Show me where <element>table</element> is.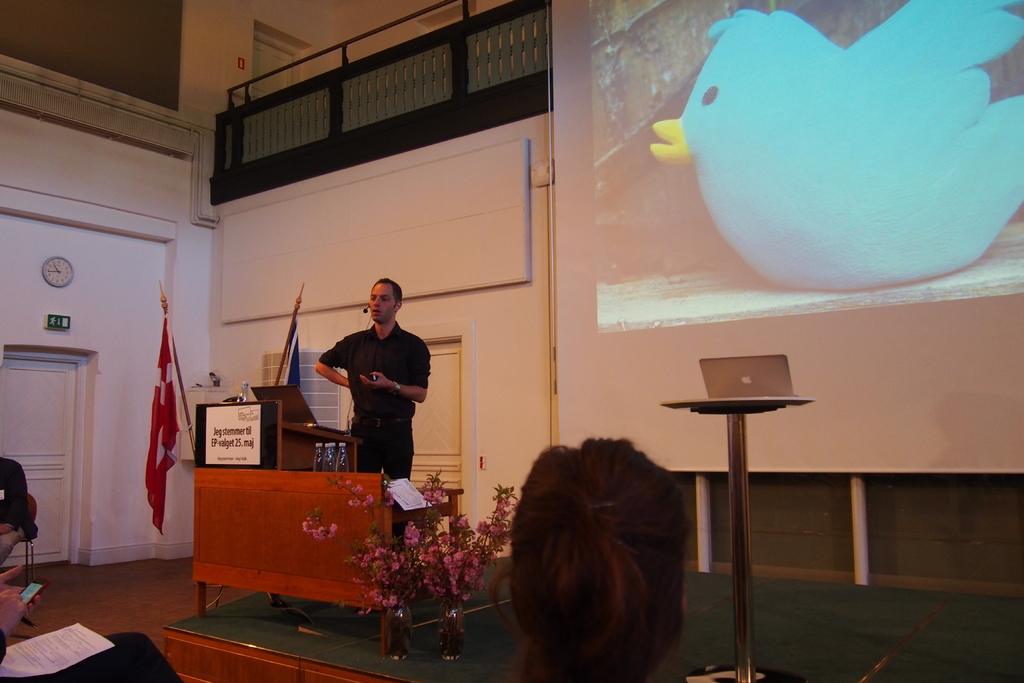
<element>table</element> is at 192,383,468,659.
